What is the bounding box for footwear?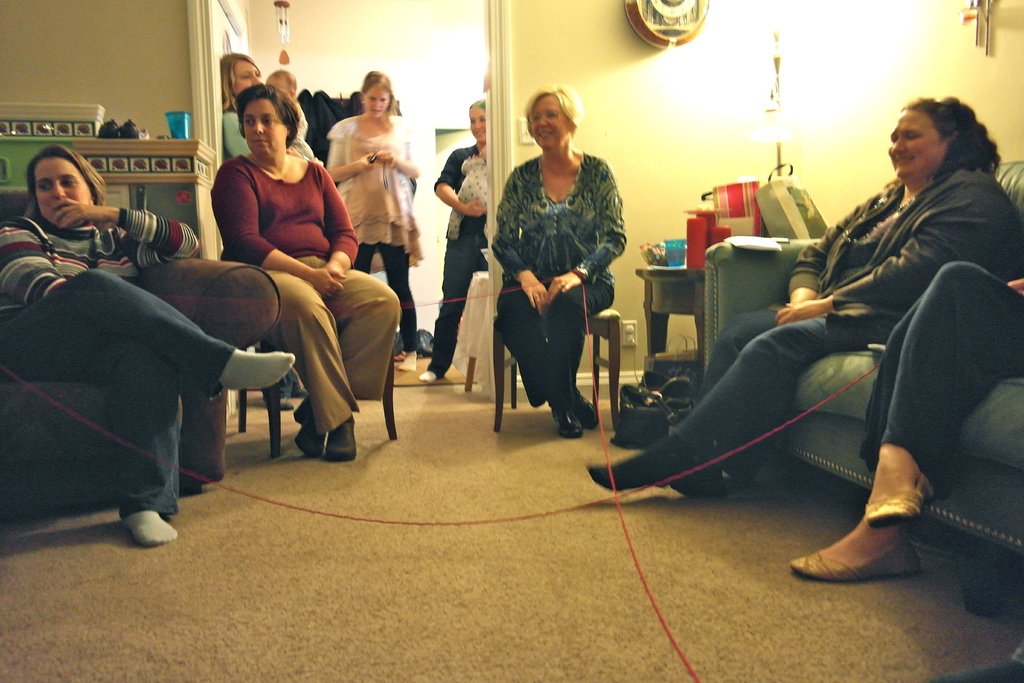
box(868, 467, 941, 527).
